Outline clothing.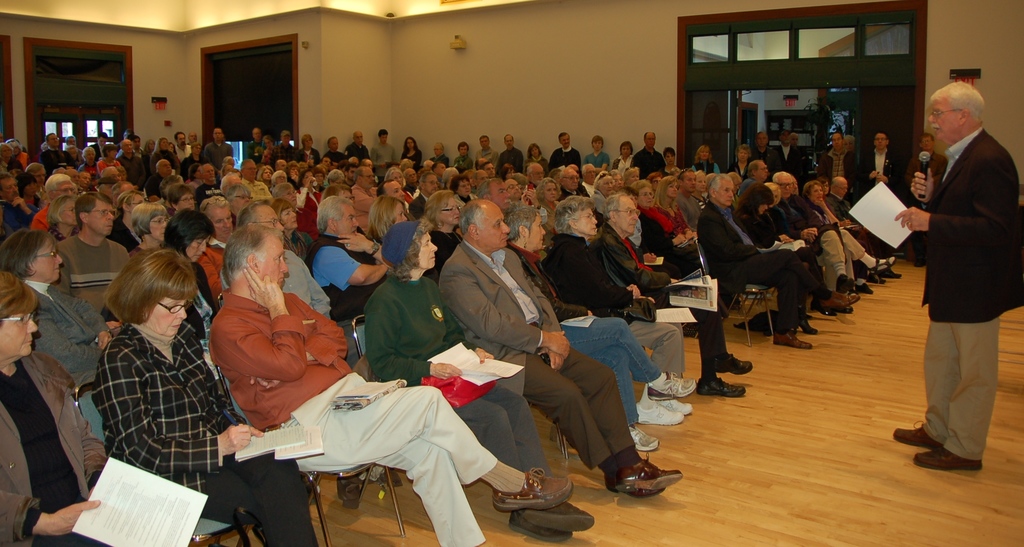
Outline: 557, 182, 591, 201.
